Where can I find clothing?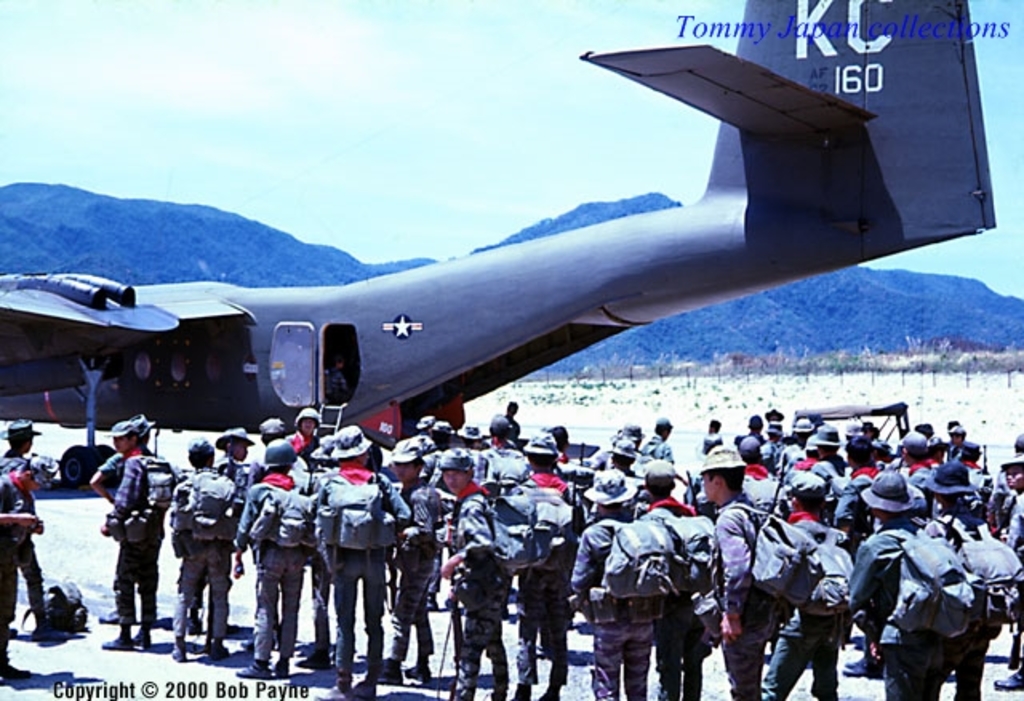
You can find it at (left=973, top=536, right=1022, bottom=699).
